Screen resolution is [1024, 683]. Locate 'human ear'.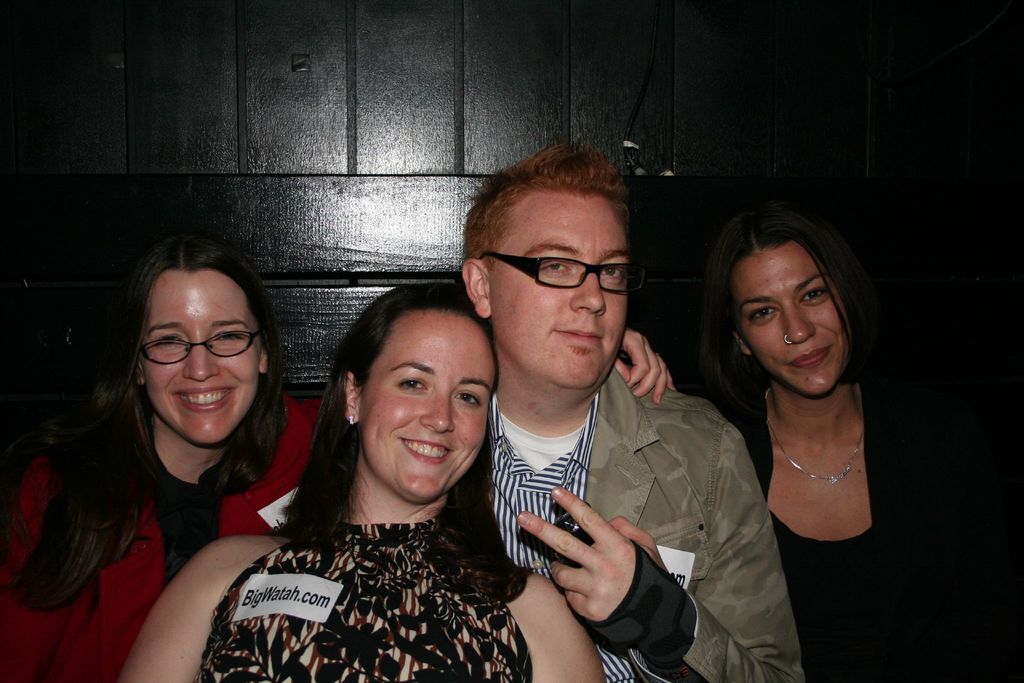
(left=259, top=344, right=267, bottom=374).
